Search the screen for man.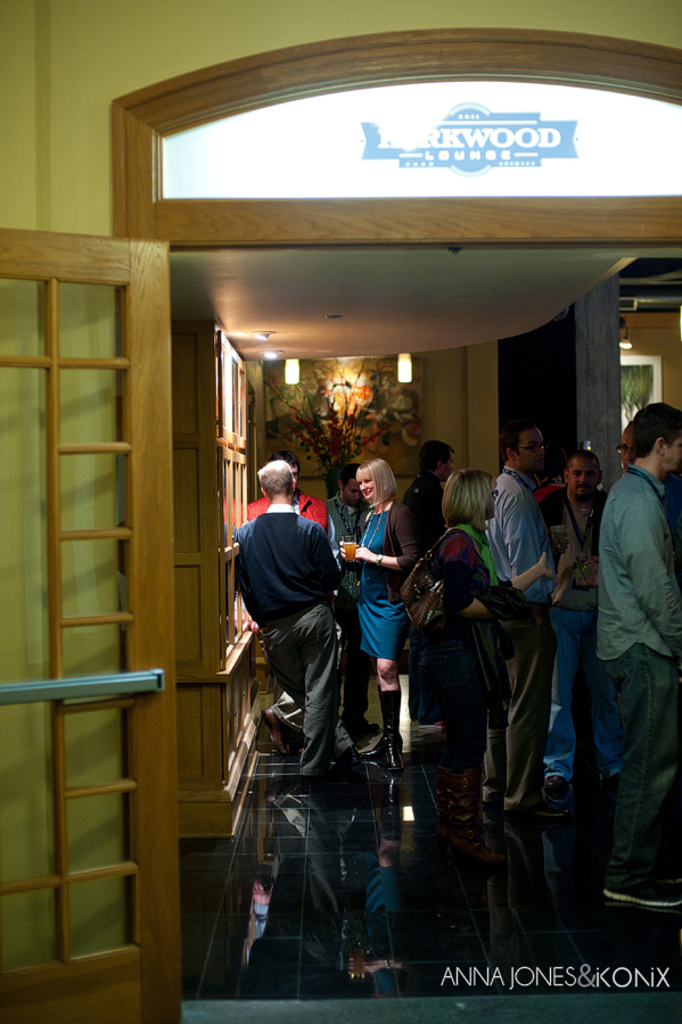
Found at locate(611, 416, 681, 587).
